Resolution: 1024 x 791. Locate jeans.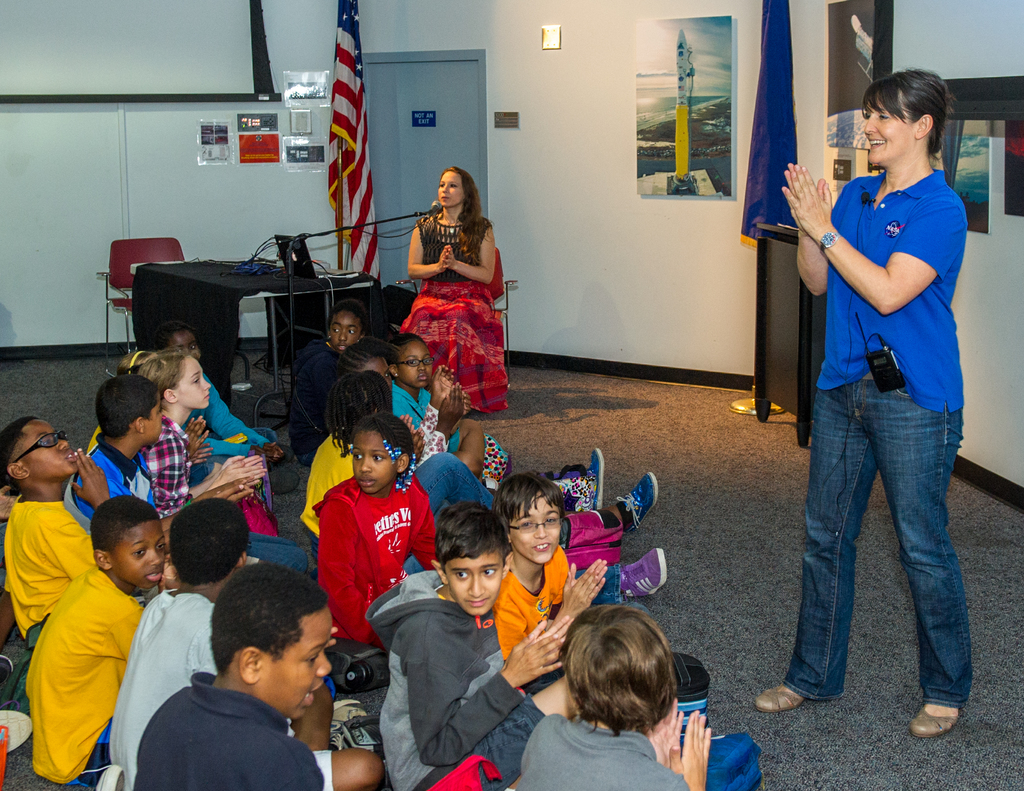
box=[250, 534, 307, 572].
